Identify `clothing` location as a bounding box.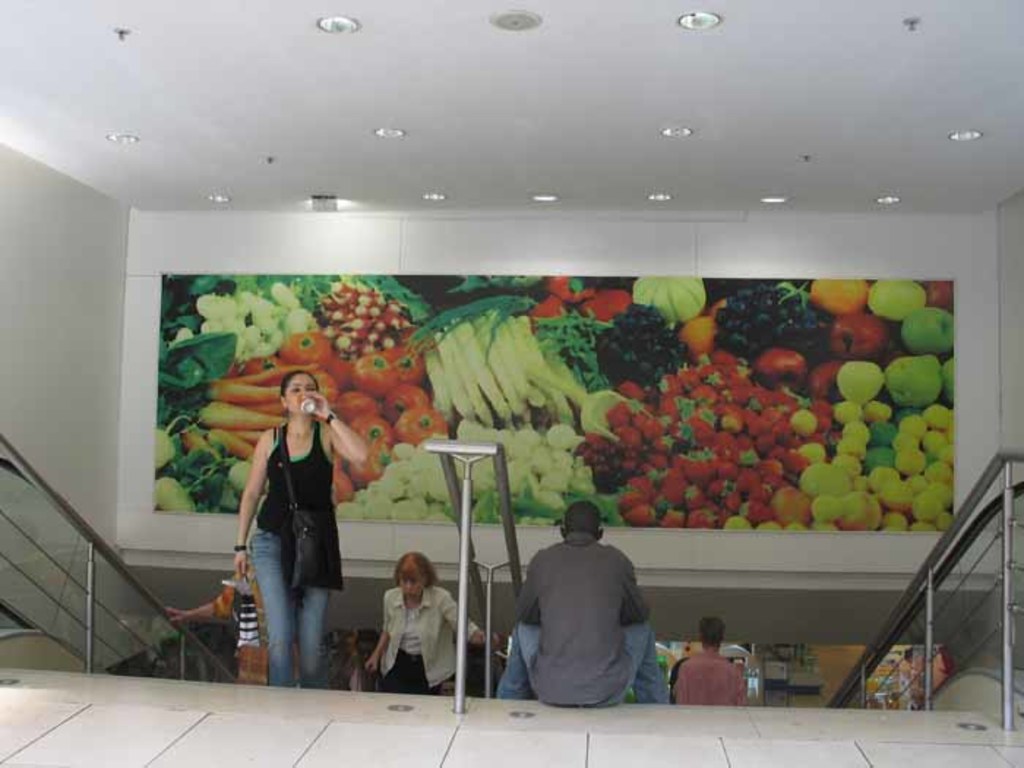
pyautogui.locateOnScreen(377, 585, 473, 695).
